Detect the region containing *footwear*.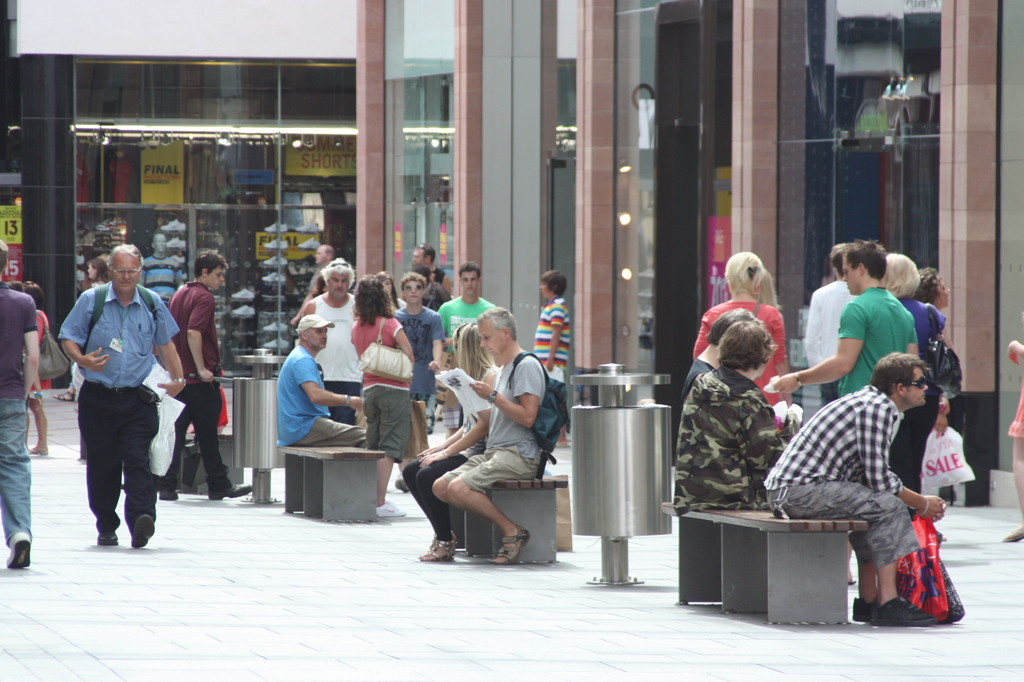
[x1=5, y1=530, x2=31, y2=569].
